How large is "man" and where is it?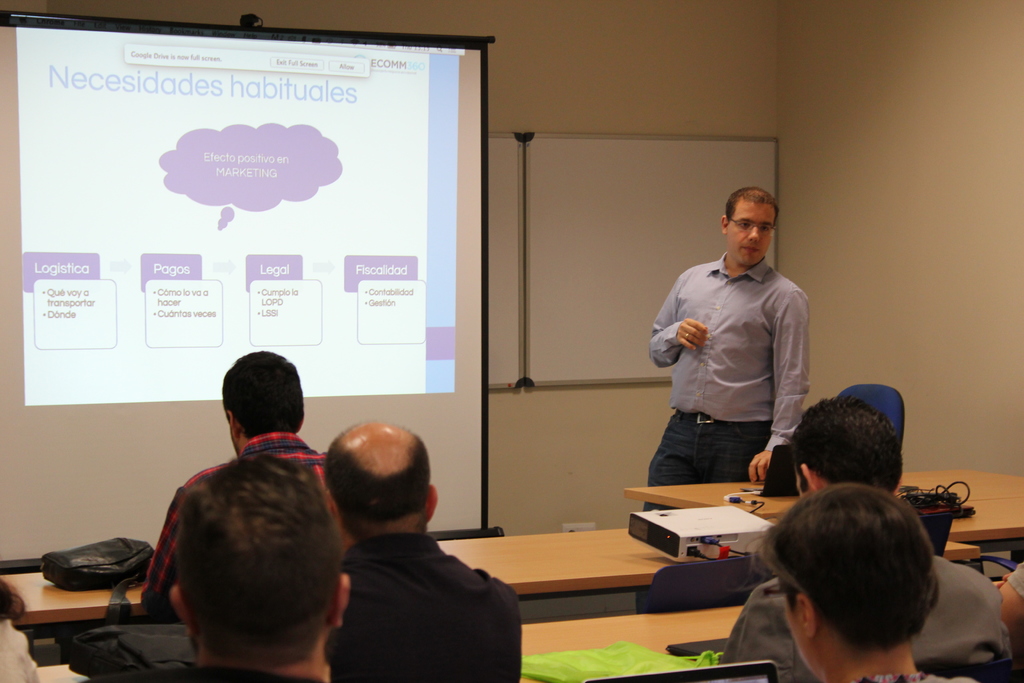
Bounding box: [left=715, top=397, right=1016, bottom=682].
